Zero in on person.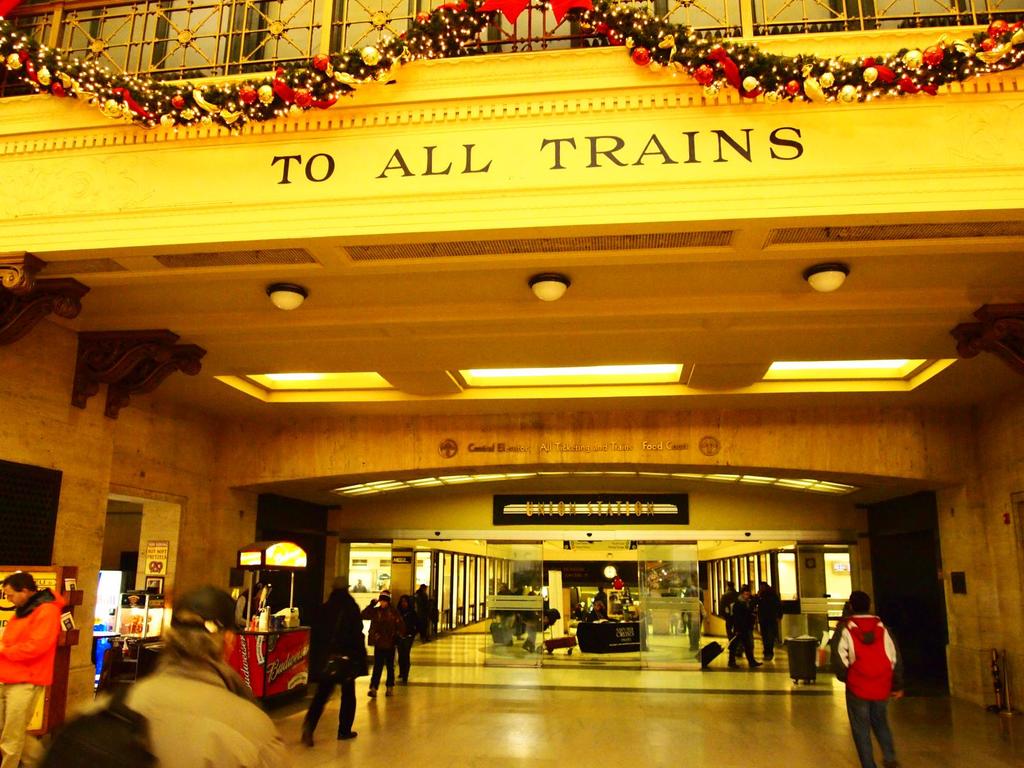
Zeroed in: 610:579:623:589.
